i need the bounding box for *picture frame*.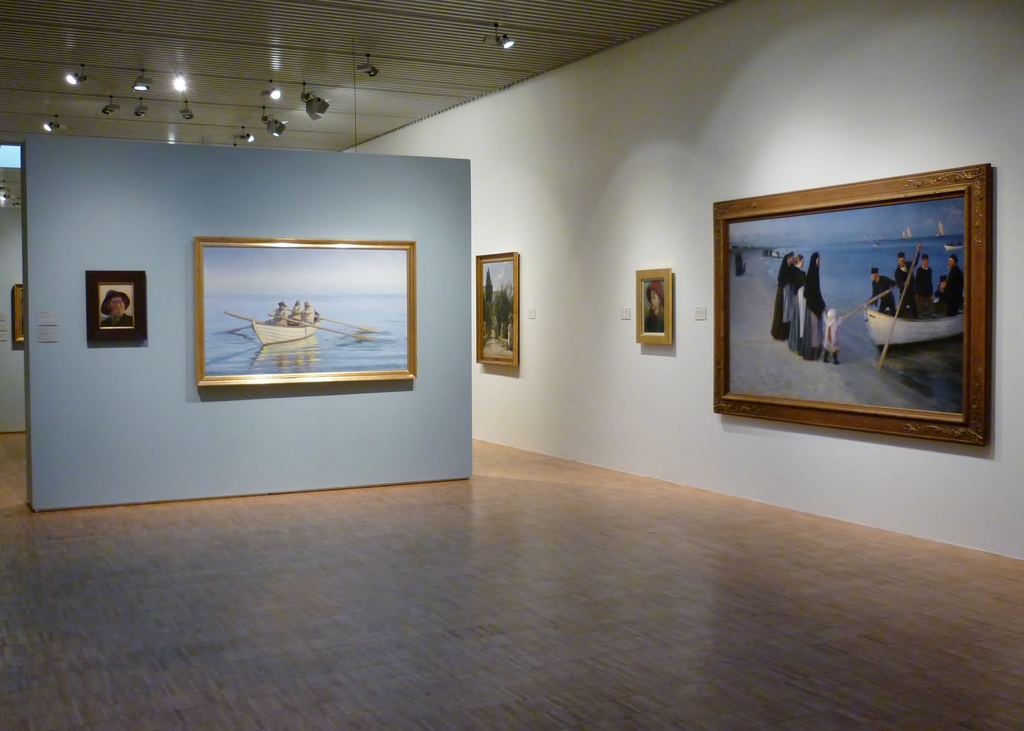
Here it is: {"x1": 14, "y1": 282, "x2": 28, "y2": 342}.
